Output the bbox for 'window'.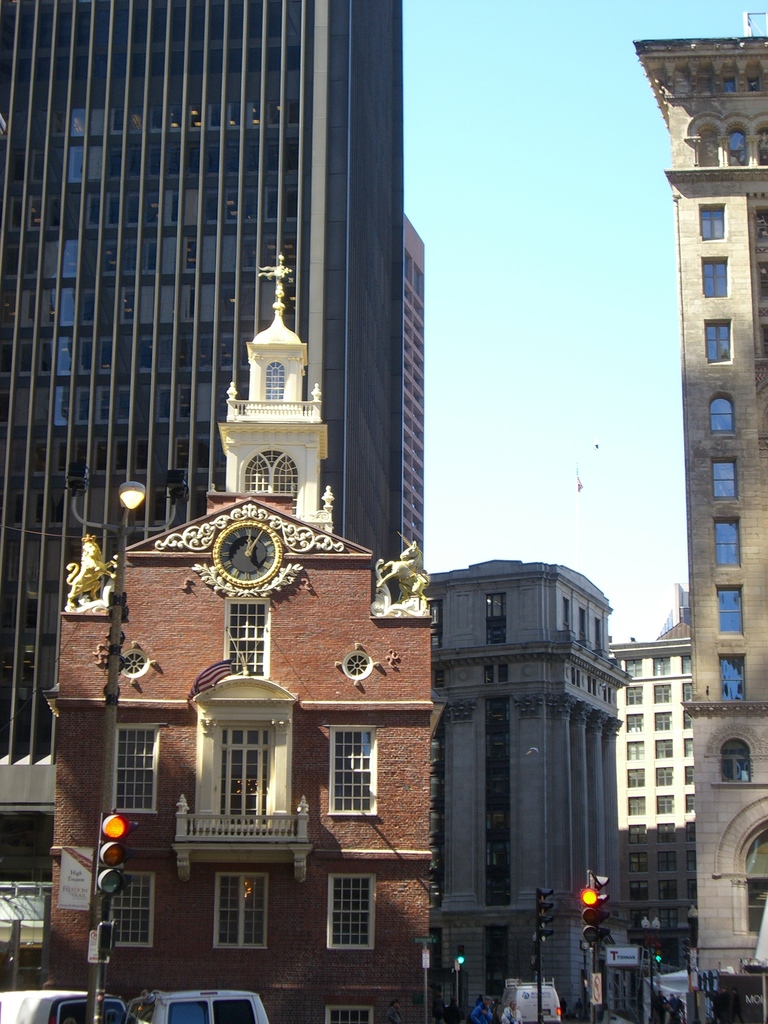
crop(687, 873, 696, 899).
